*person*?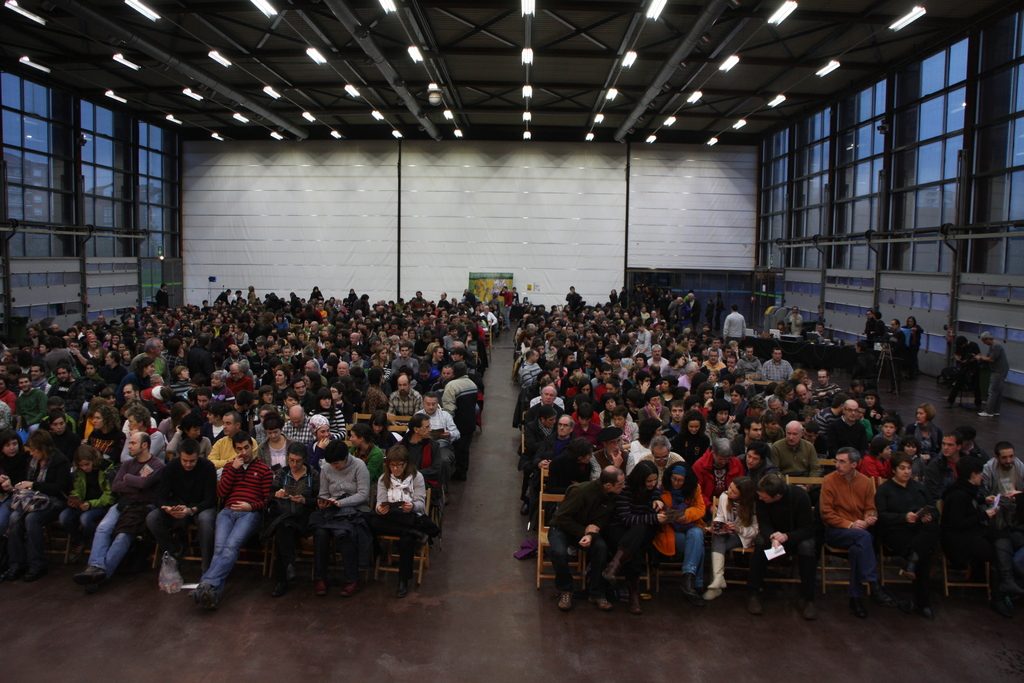
BBox(694, 440, 746, 514)
